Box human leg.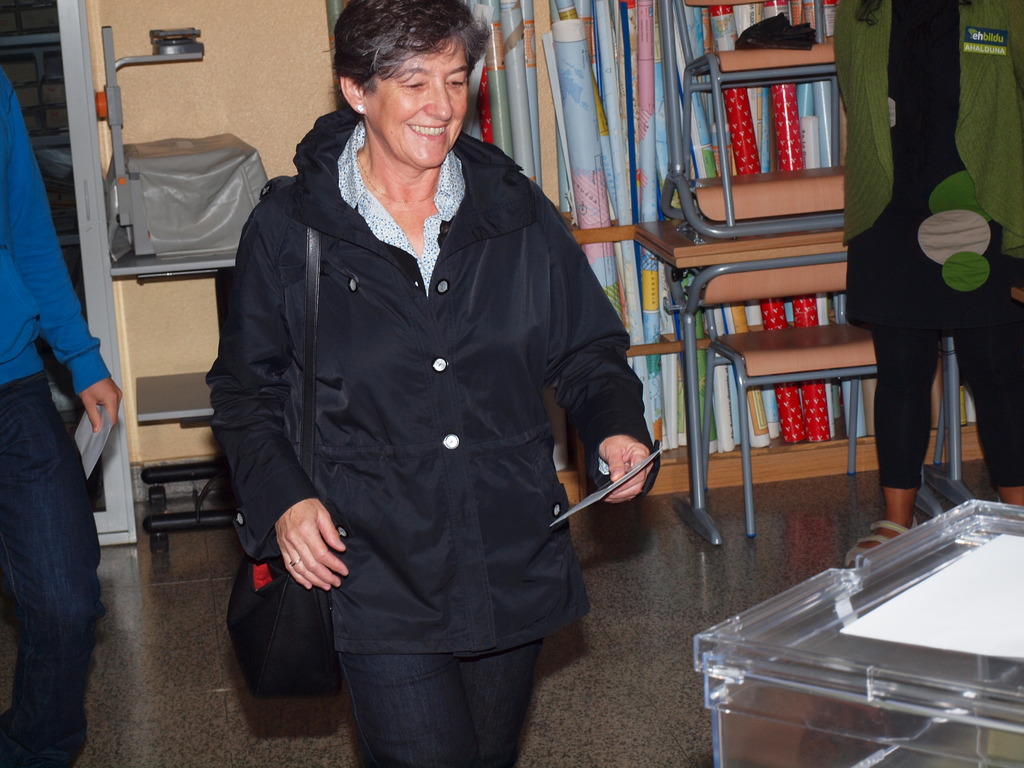
detection(0, 371, 119, 767).
